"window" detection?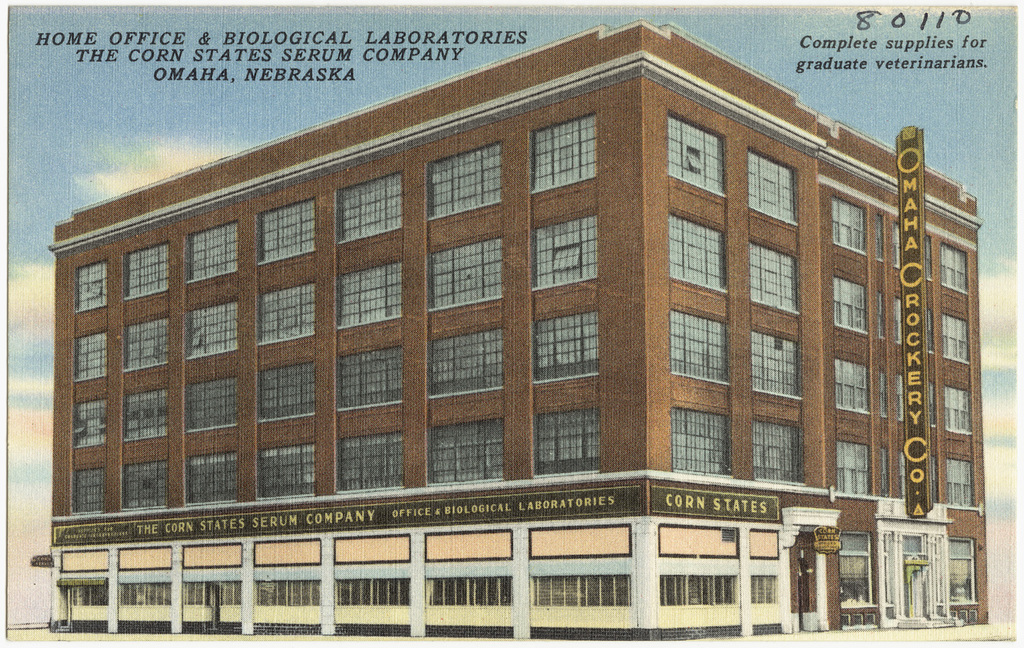
Rect(669, 210, 737, 297)
